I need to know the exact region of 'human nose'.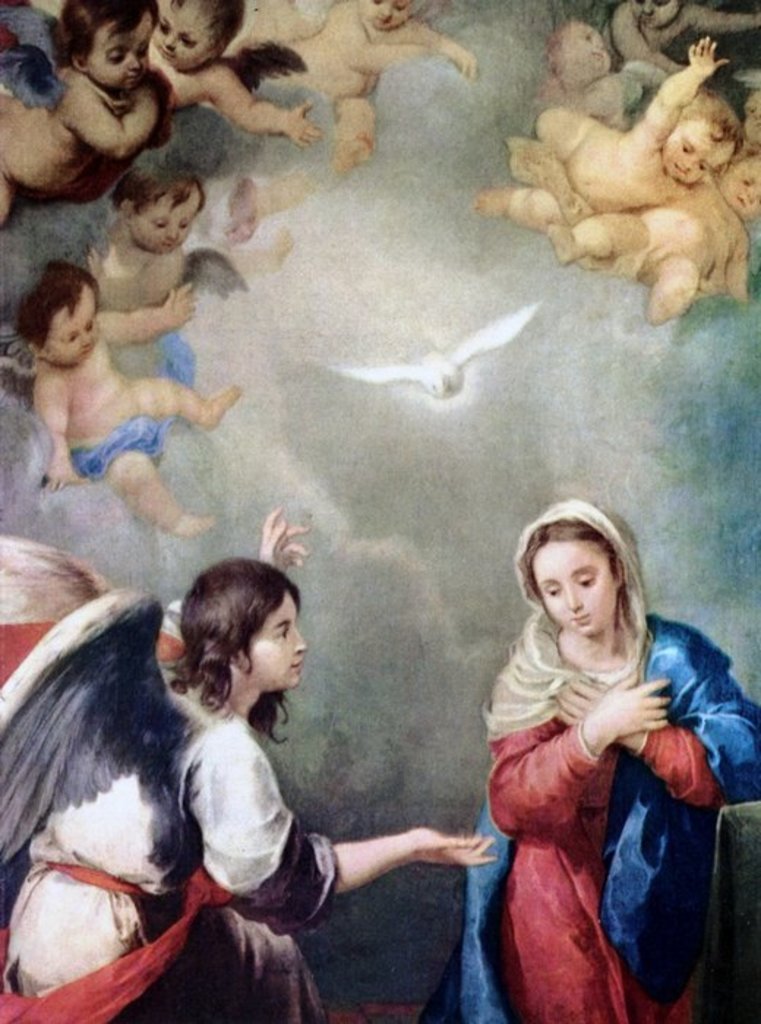
Region: 683,154,698,173.
